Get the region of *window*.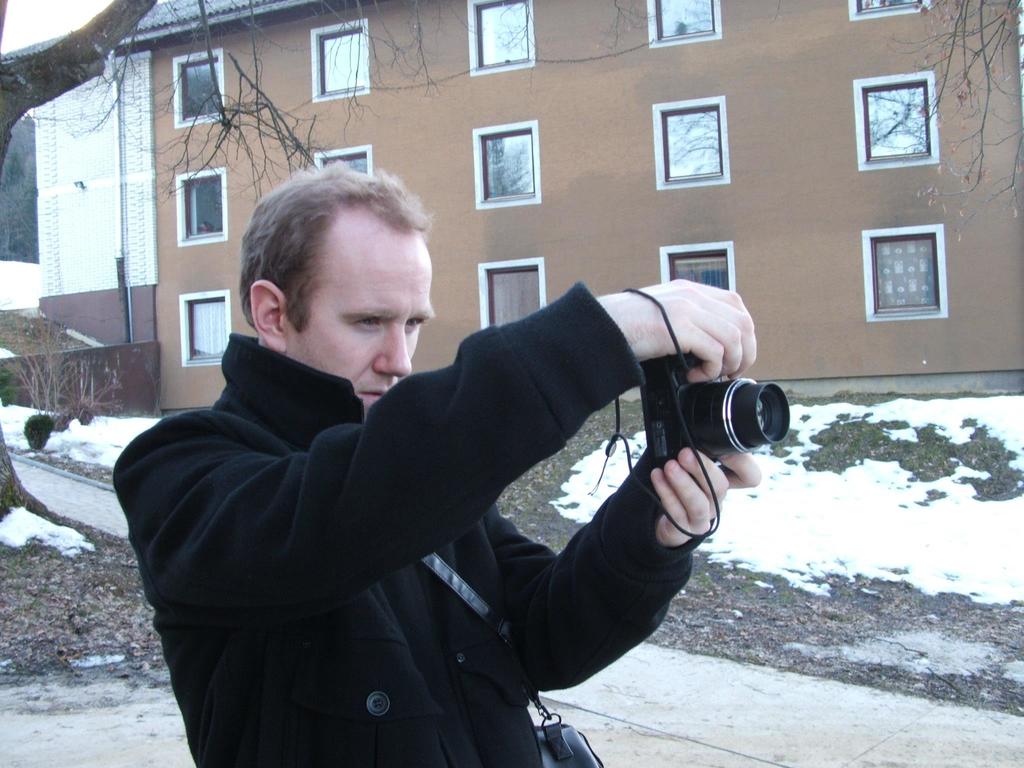
pyautogui.locateOnScreen(652, 93, 731, 190).
